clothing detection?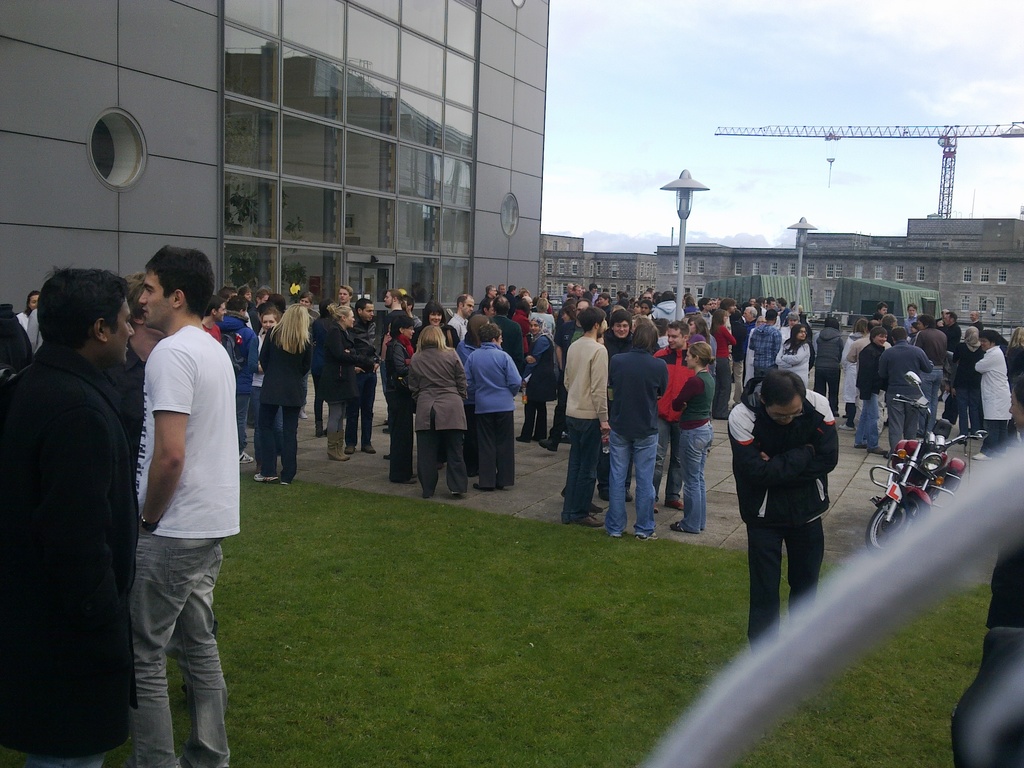
l=493, t=312, r=522, b=343
